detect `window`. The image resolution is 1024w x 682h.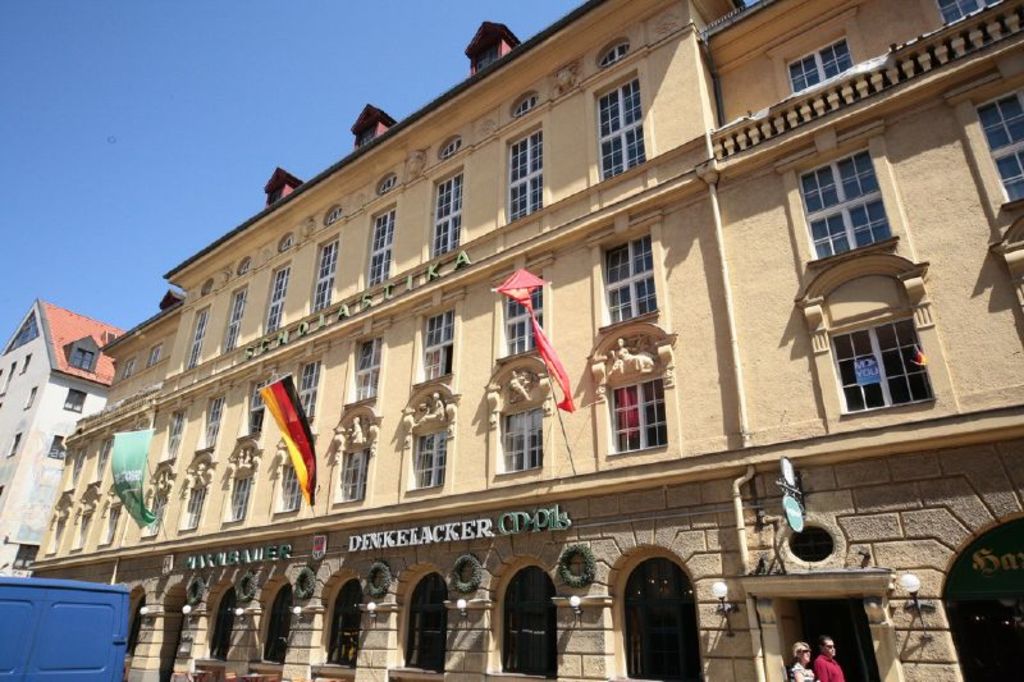
(24,392,38,409).
